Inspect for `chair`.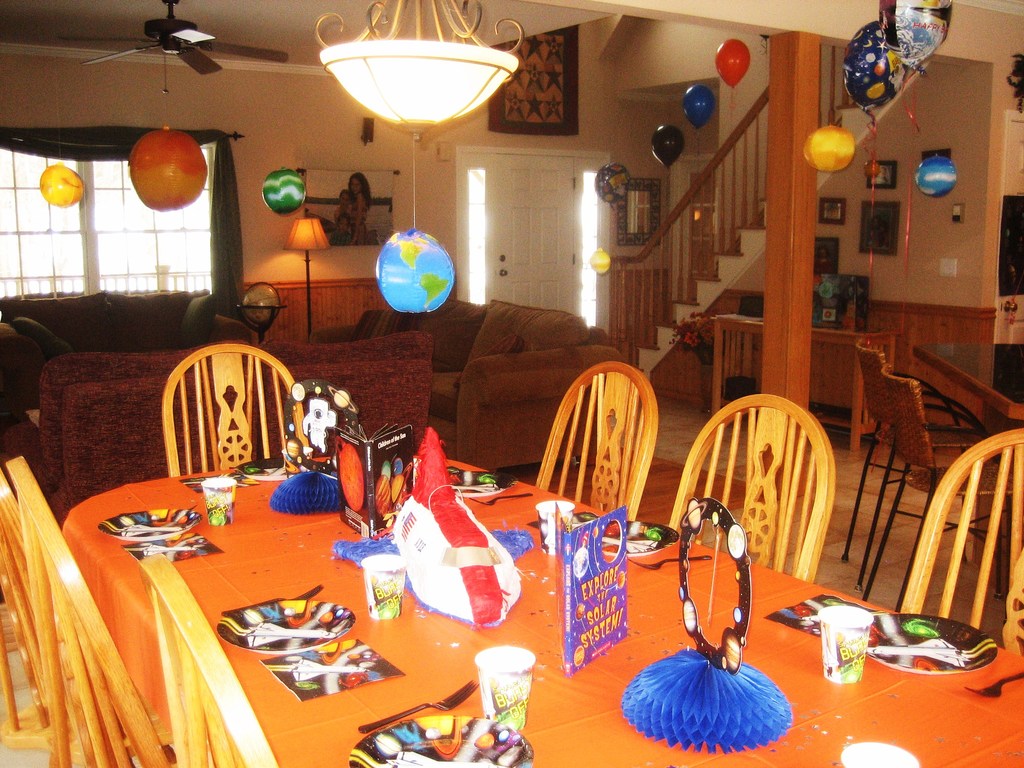
Inspection: box=[664, 392, 835, 585].
